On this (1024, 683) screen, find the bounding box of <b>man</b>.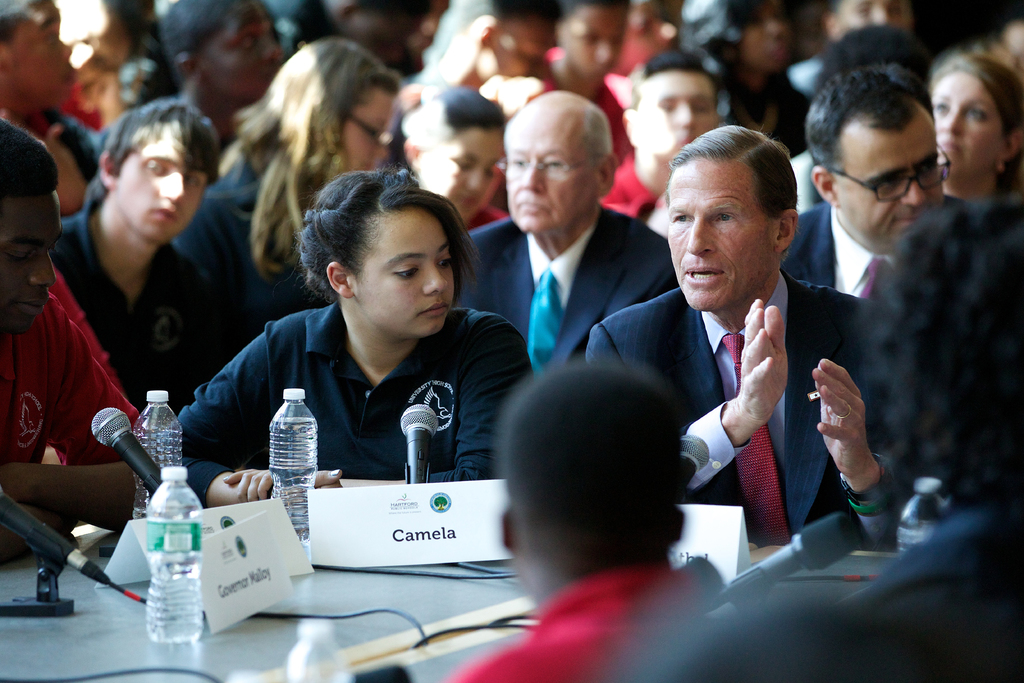
Bounding box: region(781, 59, 964, 290).
